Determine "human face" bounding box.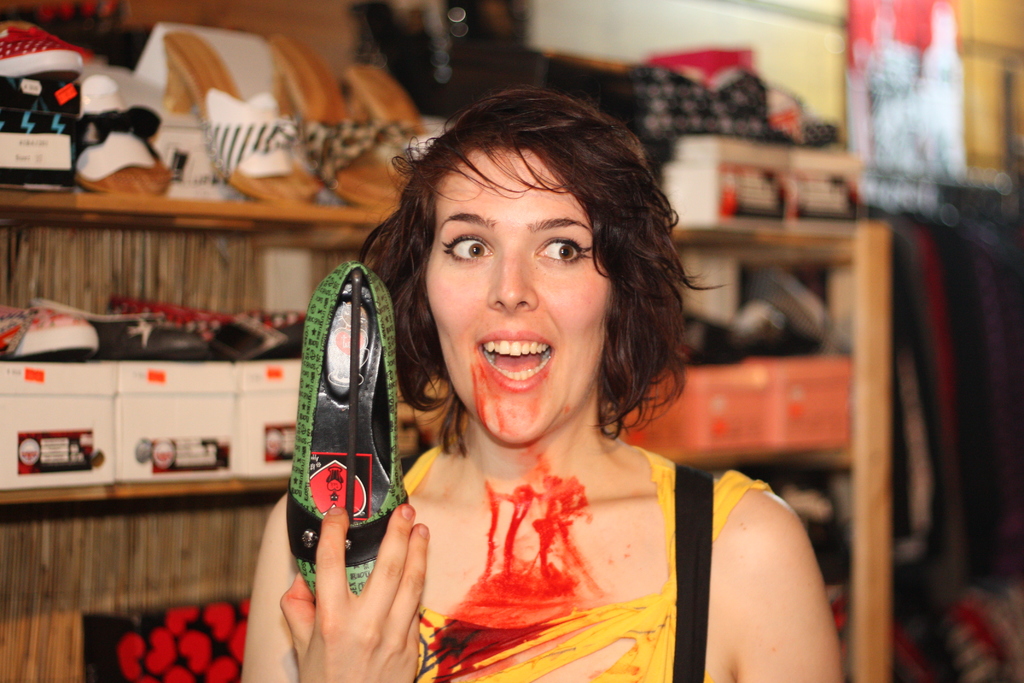
Determined: 424/152/618/452.
